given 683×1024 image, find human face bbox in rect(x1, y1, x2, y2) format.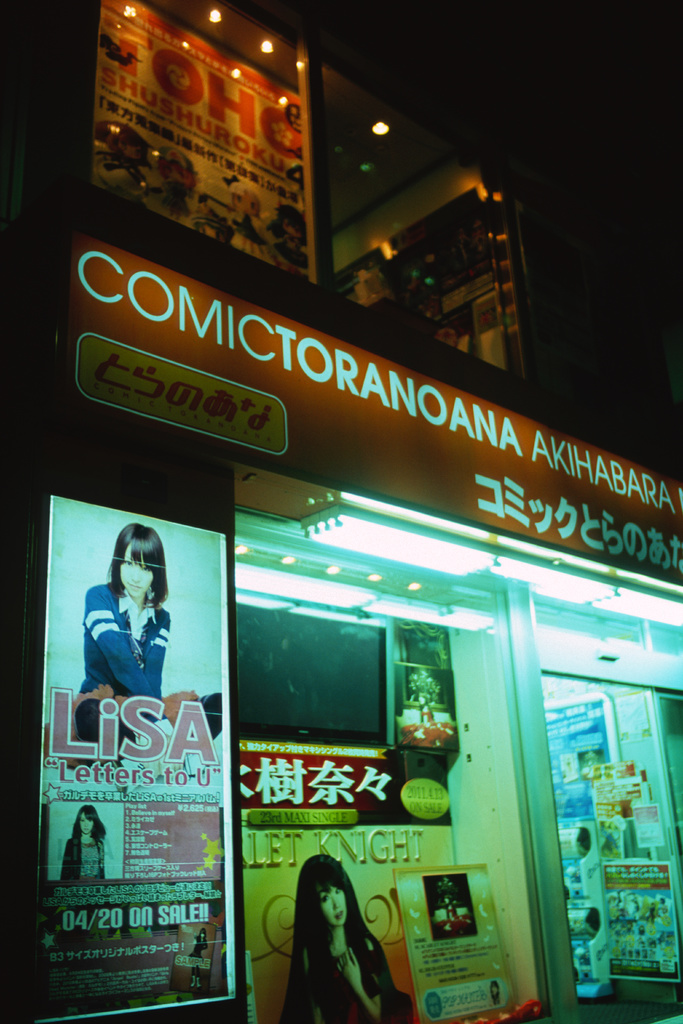
rect(280, 218, 301, 237).
